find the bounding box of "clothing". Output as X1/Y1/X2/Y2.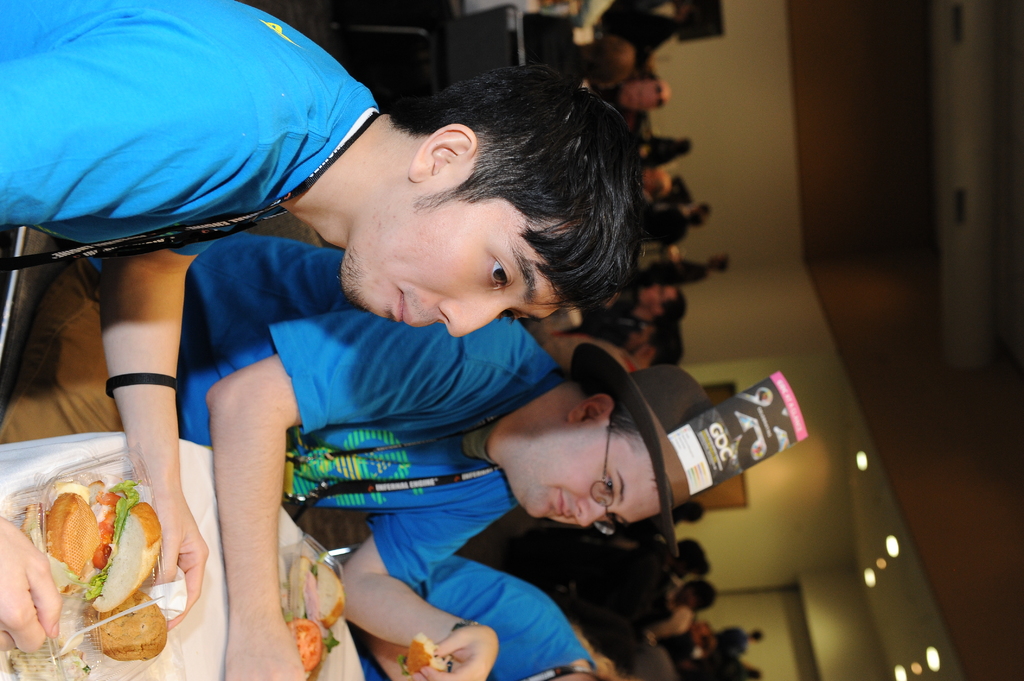
93/232/574/586.
